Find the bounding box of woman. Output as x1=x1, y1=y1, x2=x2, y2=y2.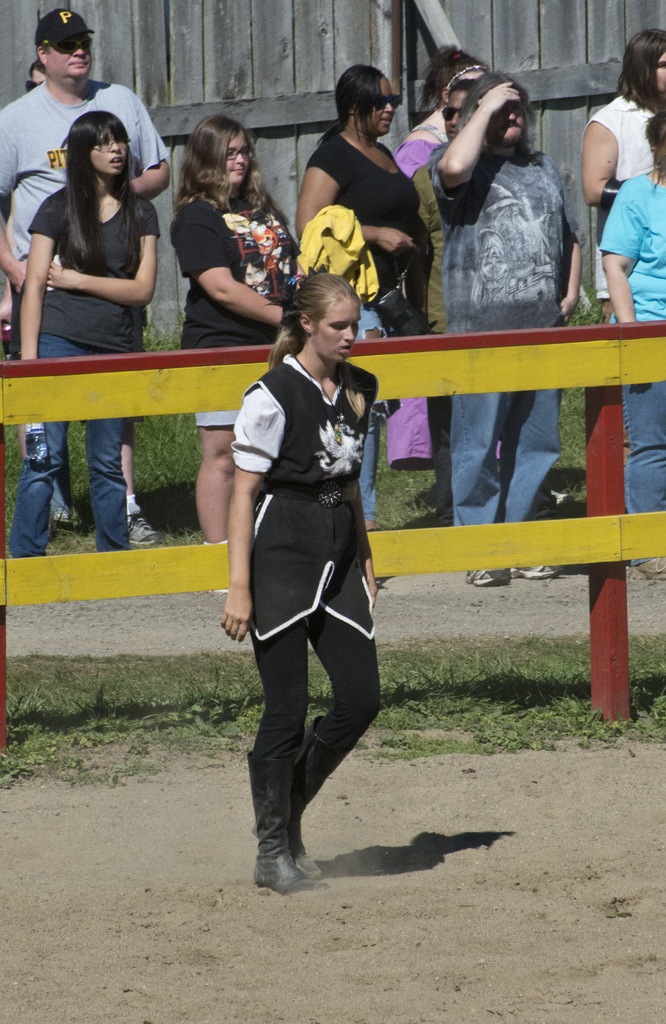
x1=173, y1=93, x2=305, y2=602.
